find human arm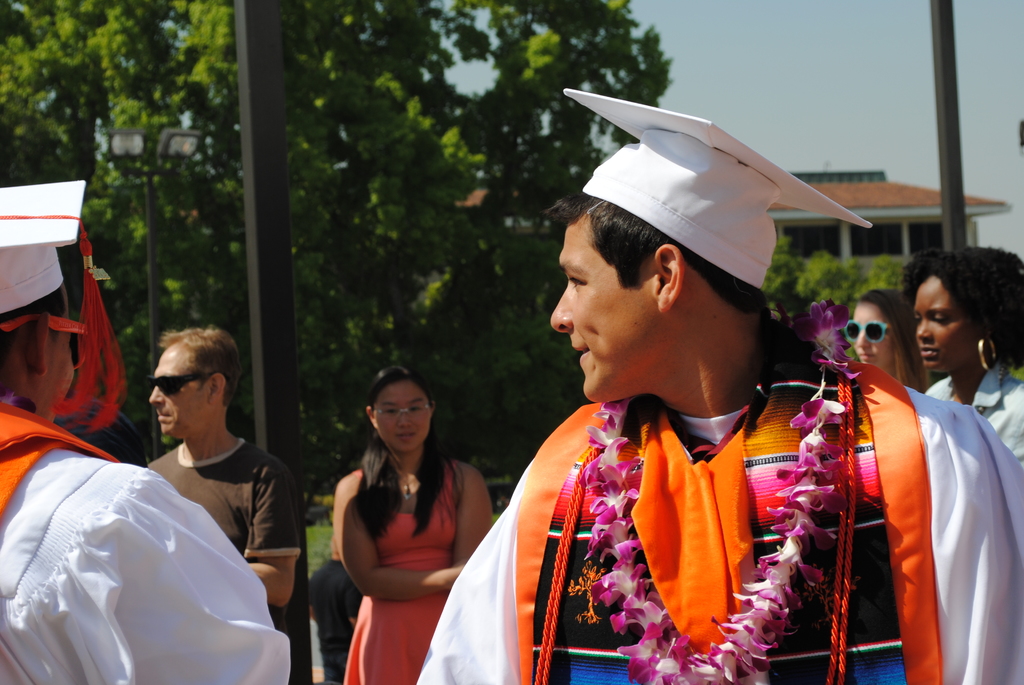
crop(454, 457, 499, 565)
